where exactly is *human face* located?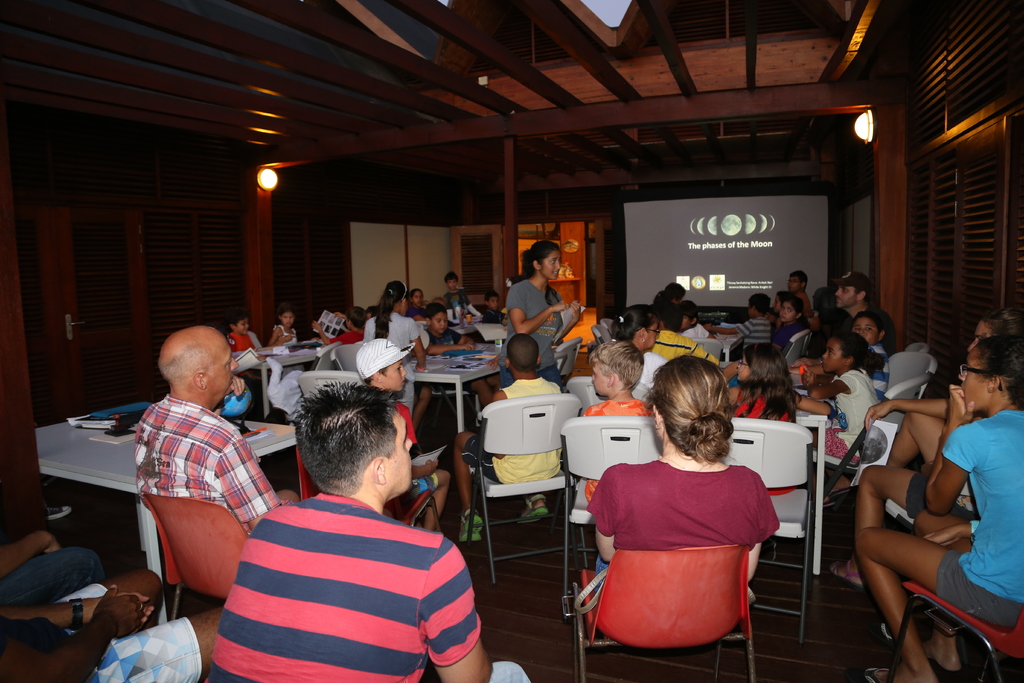
Its bounding box is {"left": 836, "top": 290, "right": 856, "bottom": 308}.
